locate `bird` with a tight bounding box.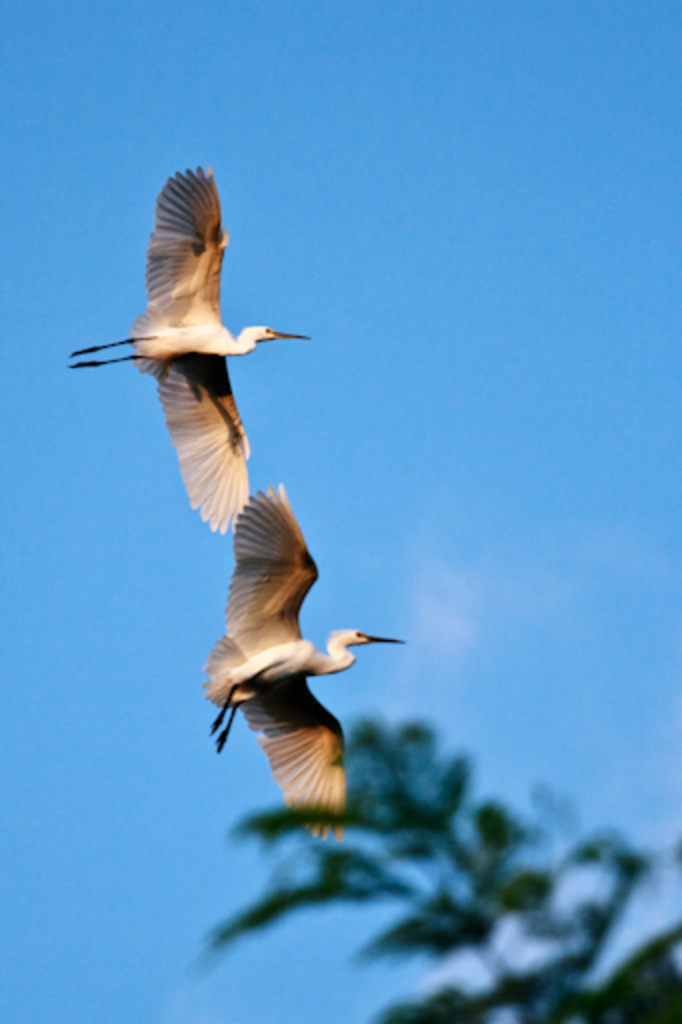
pyautogui.locateOnScreen(184, 460, 410, 856).
